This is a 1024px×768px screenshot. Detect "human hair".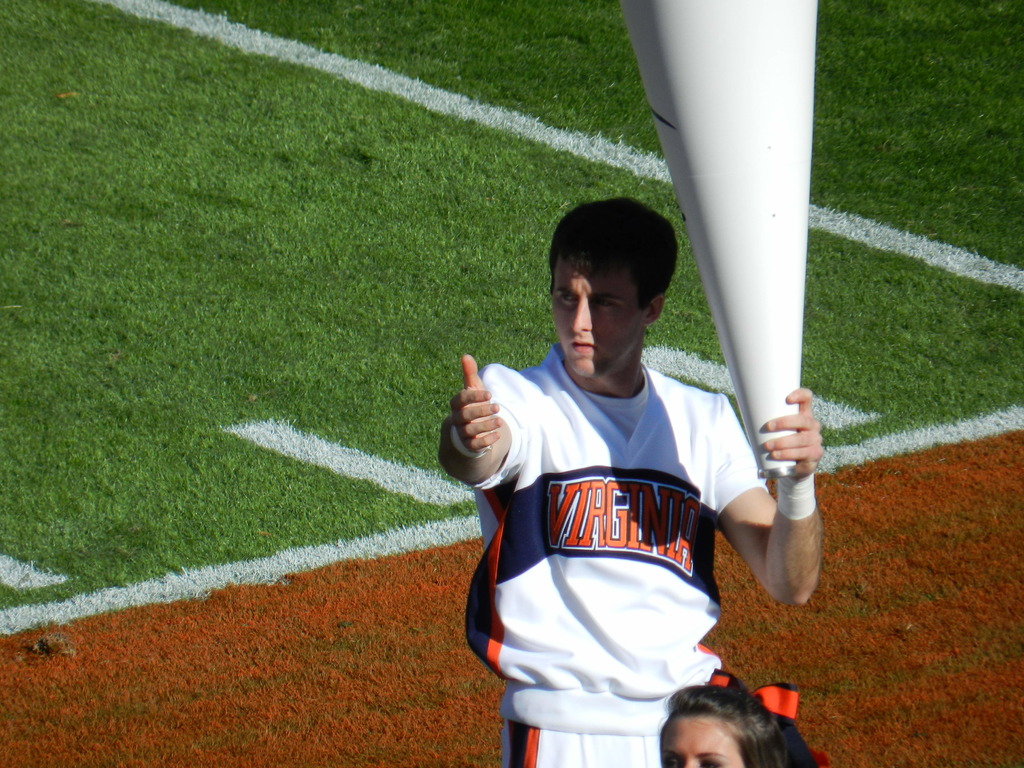
region(536, 191, 681, 303).
